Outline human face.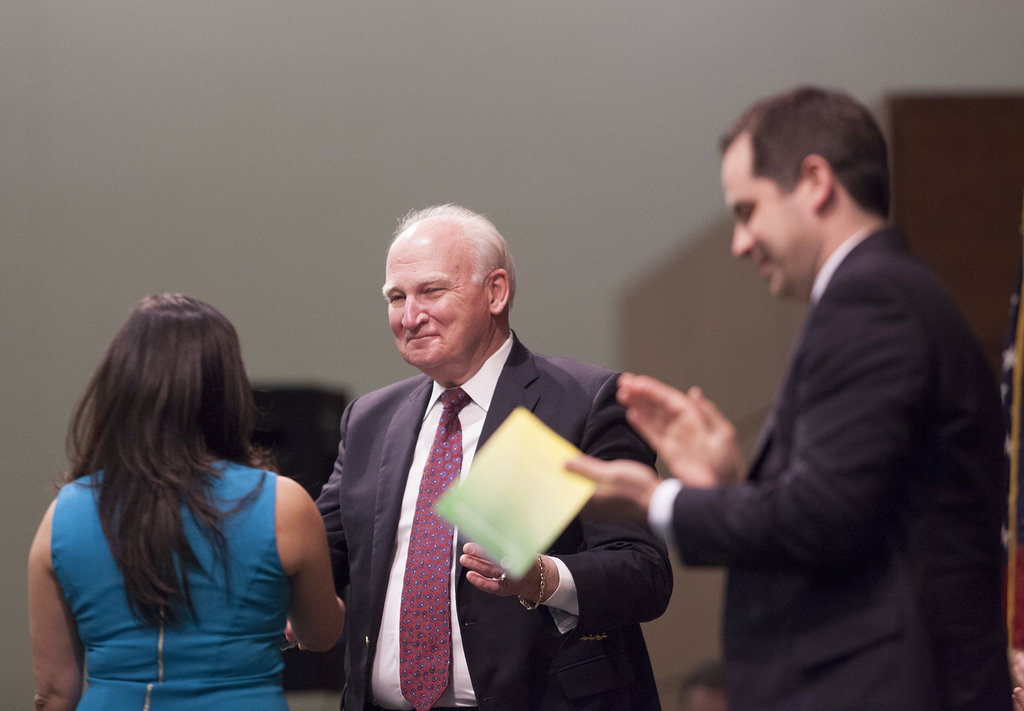
Outline: [721, 135, 805, 295].
